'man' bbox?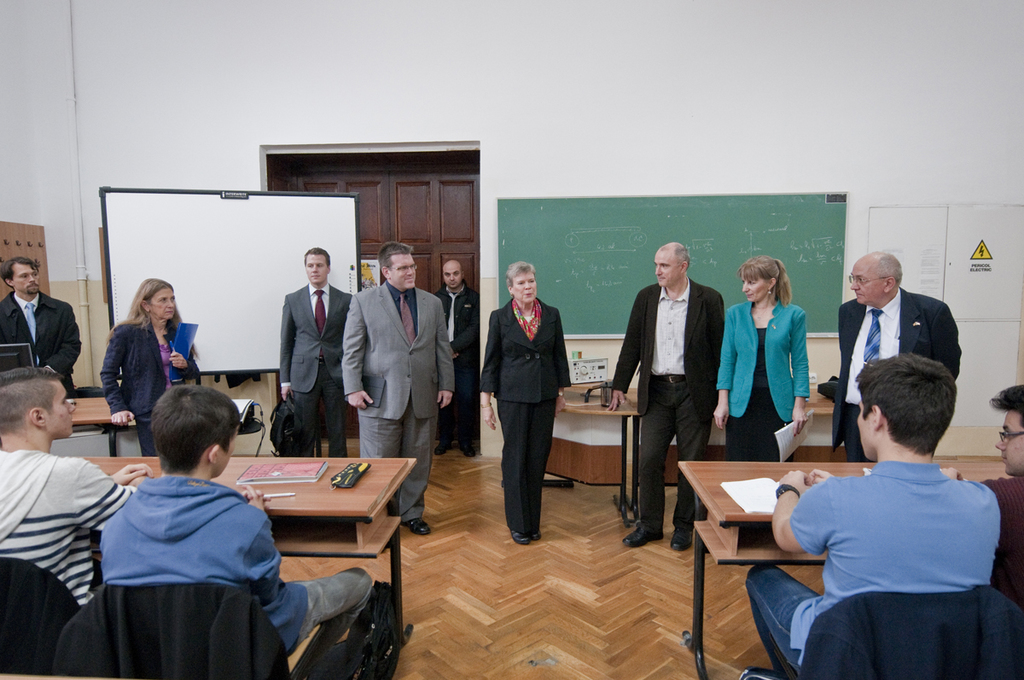
rect(434, 256, 481, 456)
